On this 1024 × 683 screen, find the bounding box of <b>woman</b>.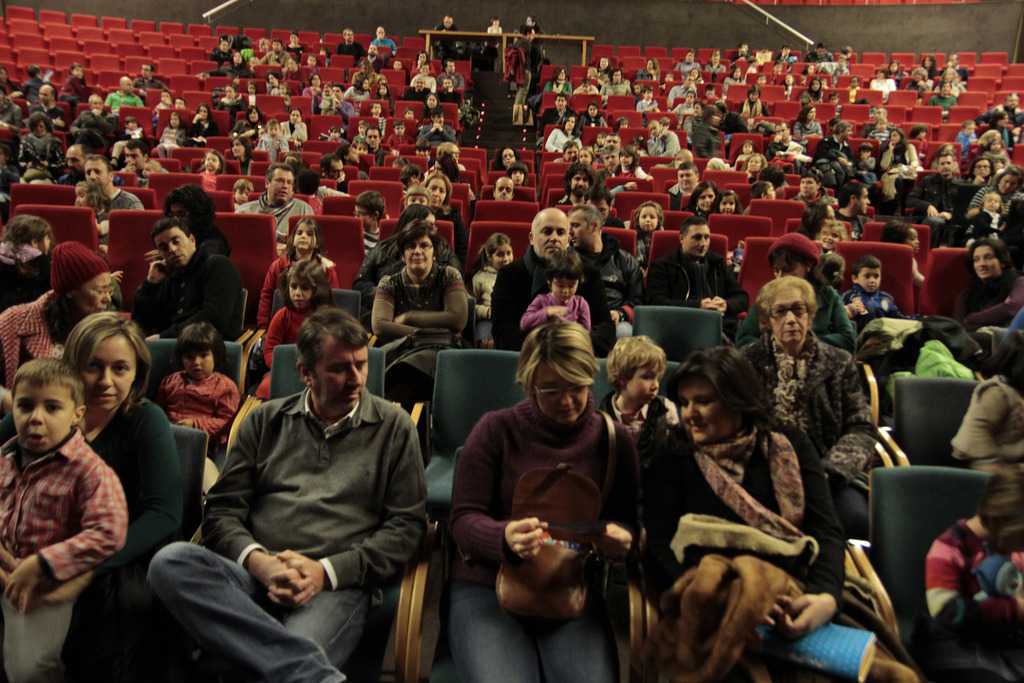
Bounding box: [253, 119, 282, 163].
